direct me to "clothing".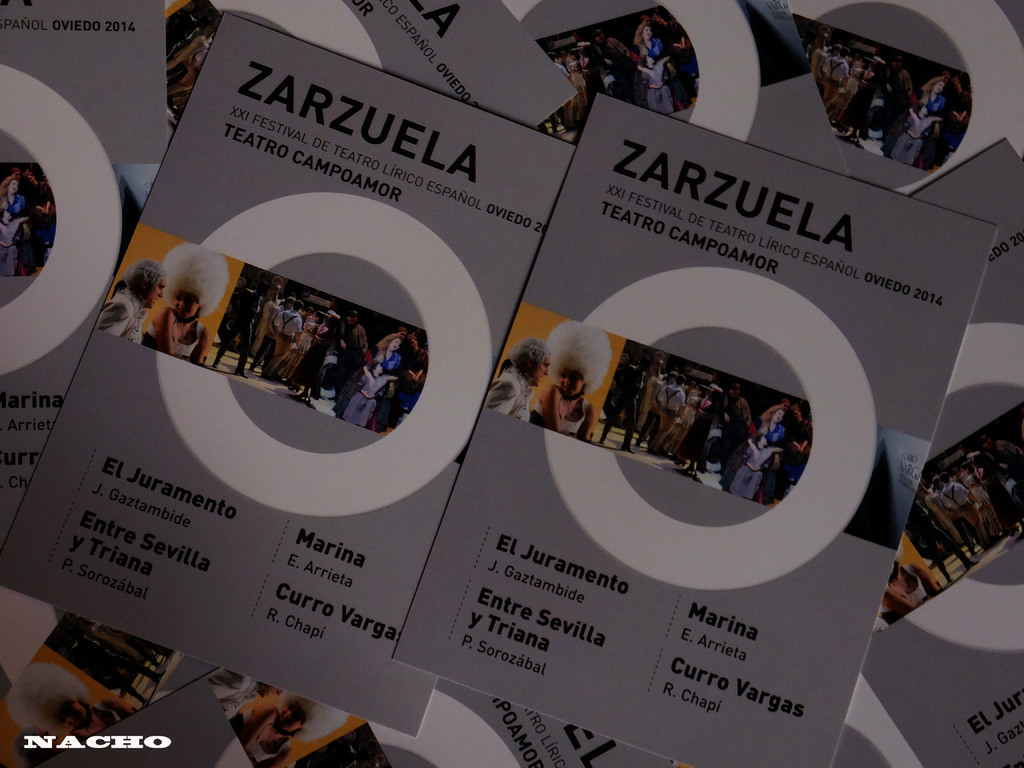
Direction: [894, 120, 940, 157].
